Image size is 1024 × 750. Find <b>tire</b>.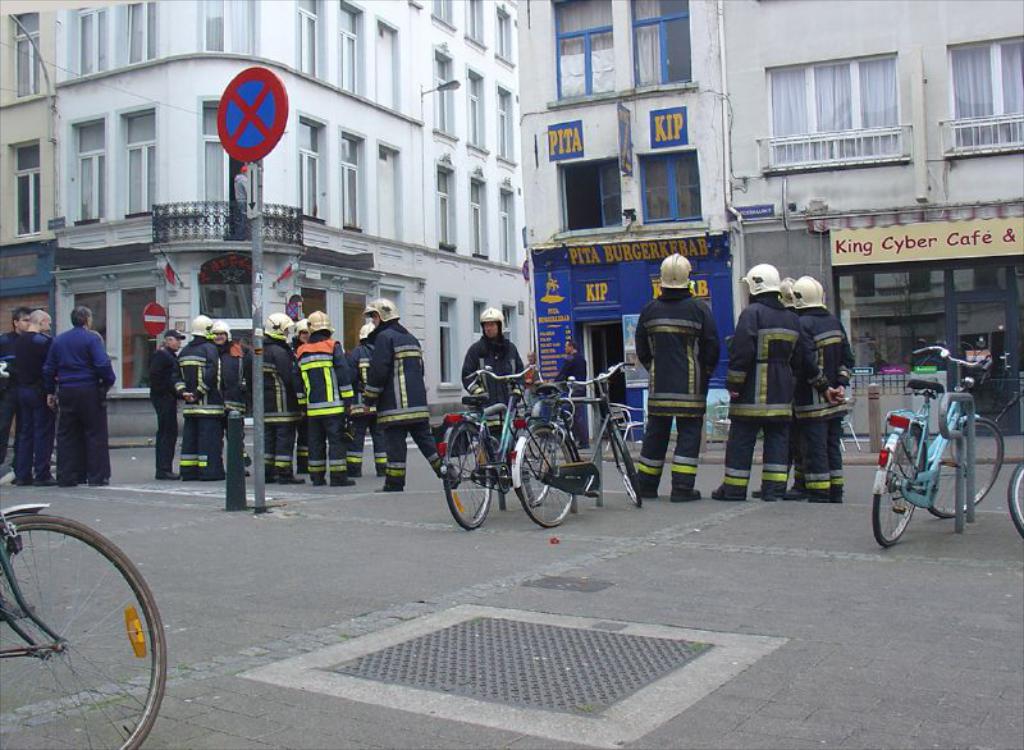
[x1=925, y1=417, x2=1006, y2=517].
